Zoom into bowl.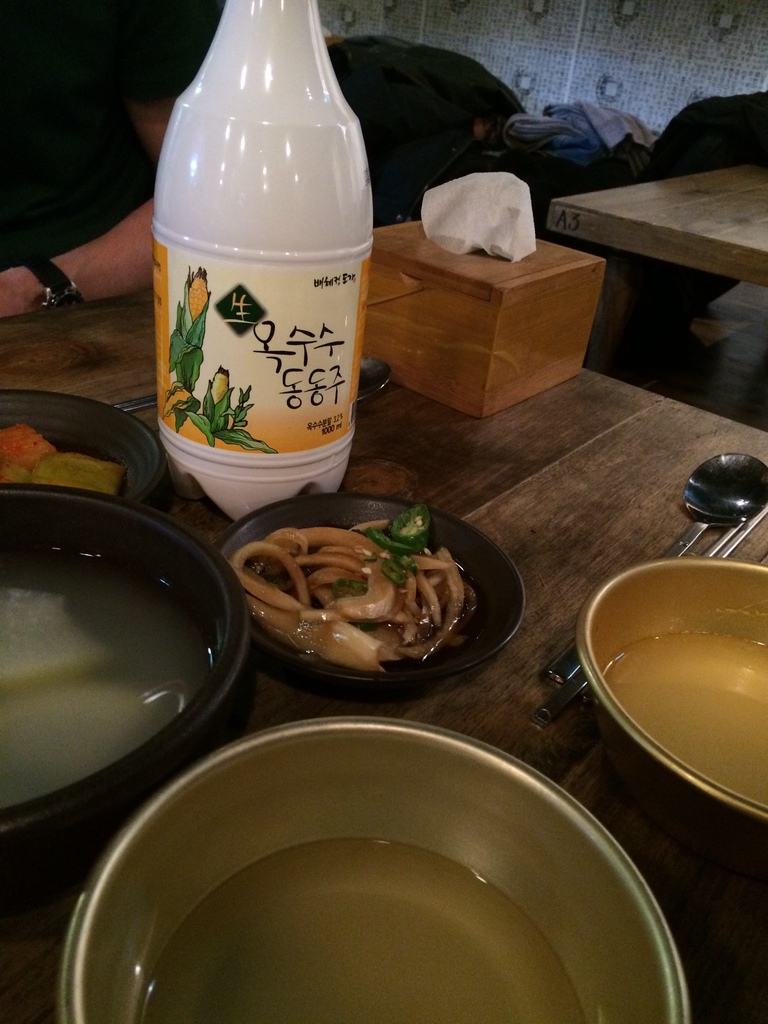
Zoom target: x1=218, y1=494, x2=524, y2=706.
